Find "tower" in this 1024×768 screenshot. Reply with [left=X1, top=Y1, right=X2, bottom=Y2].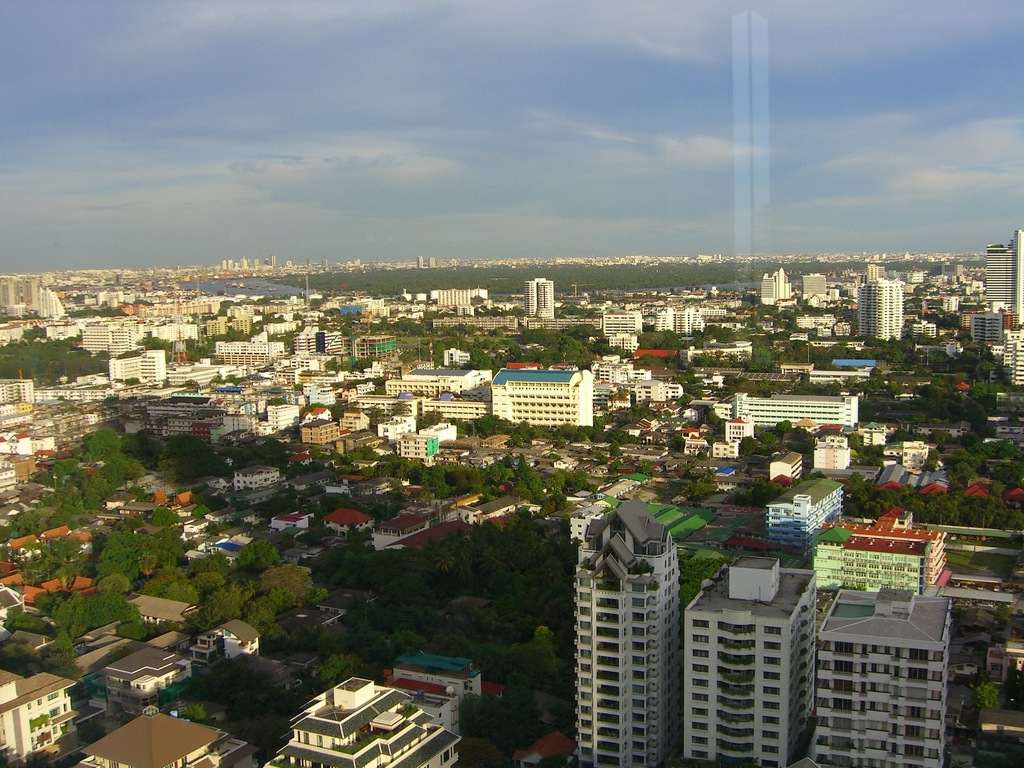
[left=860, top=253, right=888, bottom=281].
